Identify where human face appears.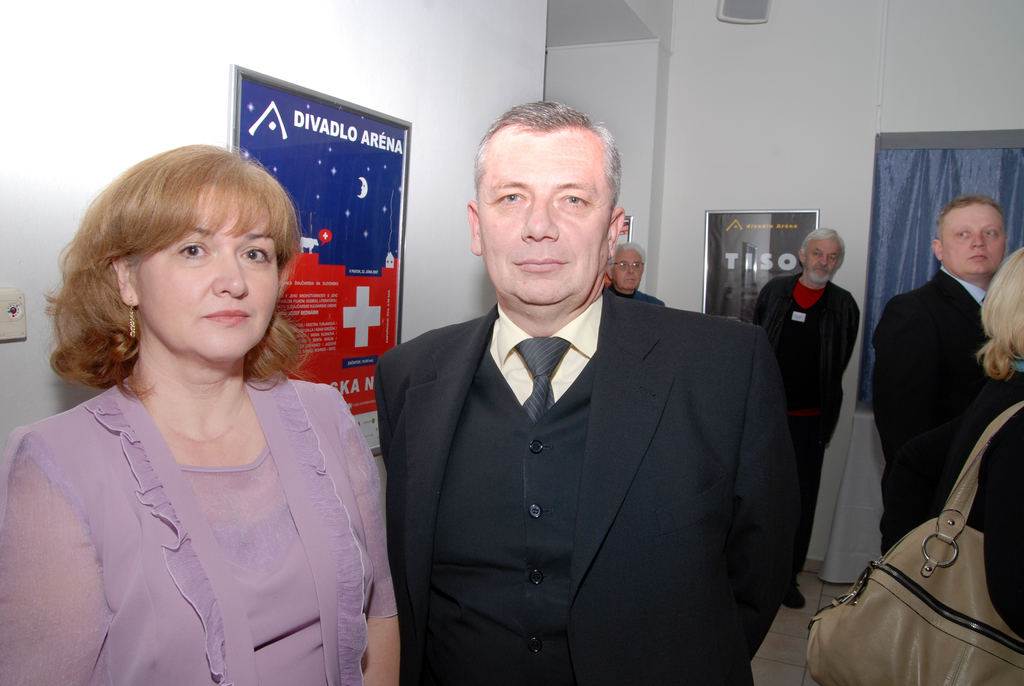
Appears at bbox=(805, 238, 842, 285).
